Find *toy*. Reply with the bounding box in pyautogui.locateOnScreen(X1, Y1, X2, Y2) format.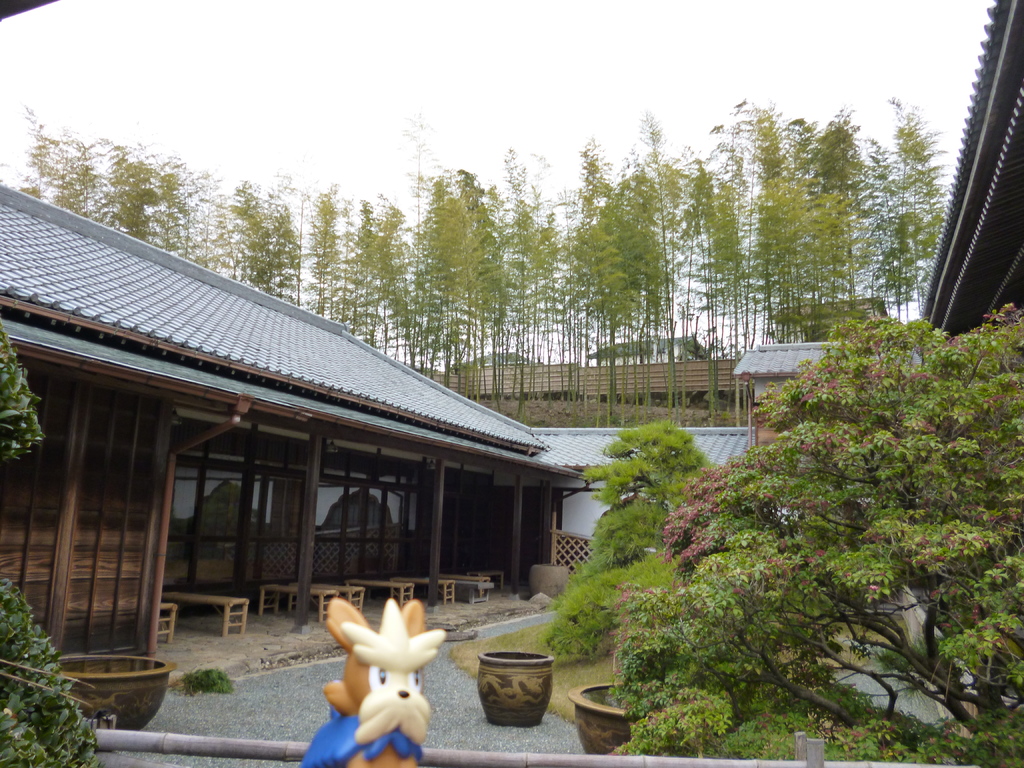
pyautogui.locateOnScreen(317, 604, 438, 741).
